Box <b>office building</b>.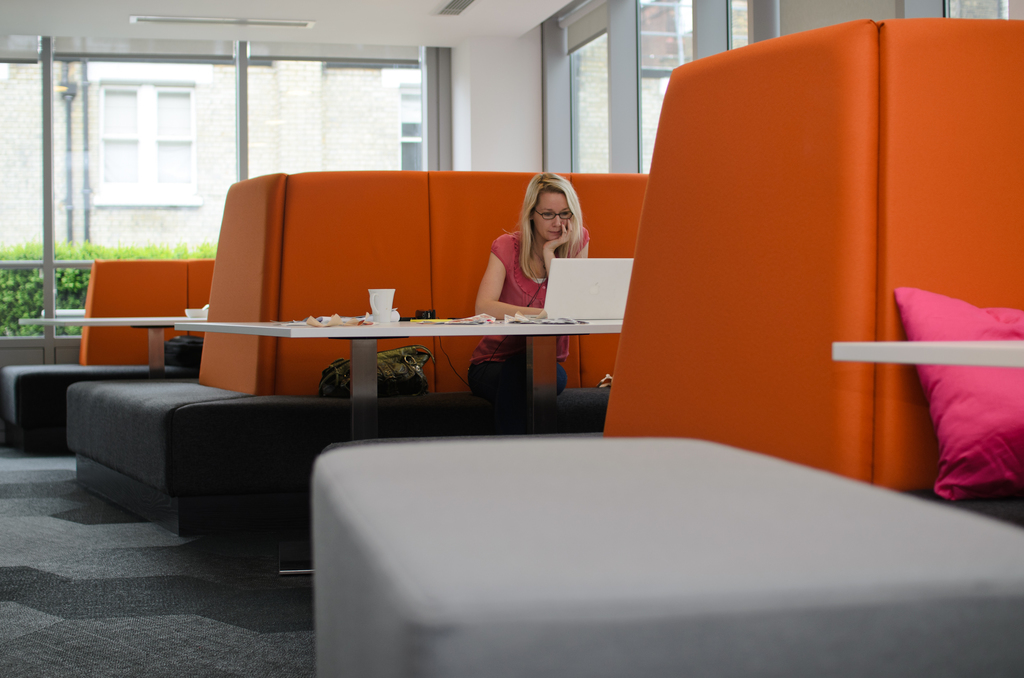
pyautogui.locateOnScreen(0, 0, 1021, 677).
